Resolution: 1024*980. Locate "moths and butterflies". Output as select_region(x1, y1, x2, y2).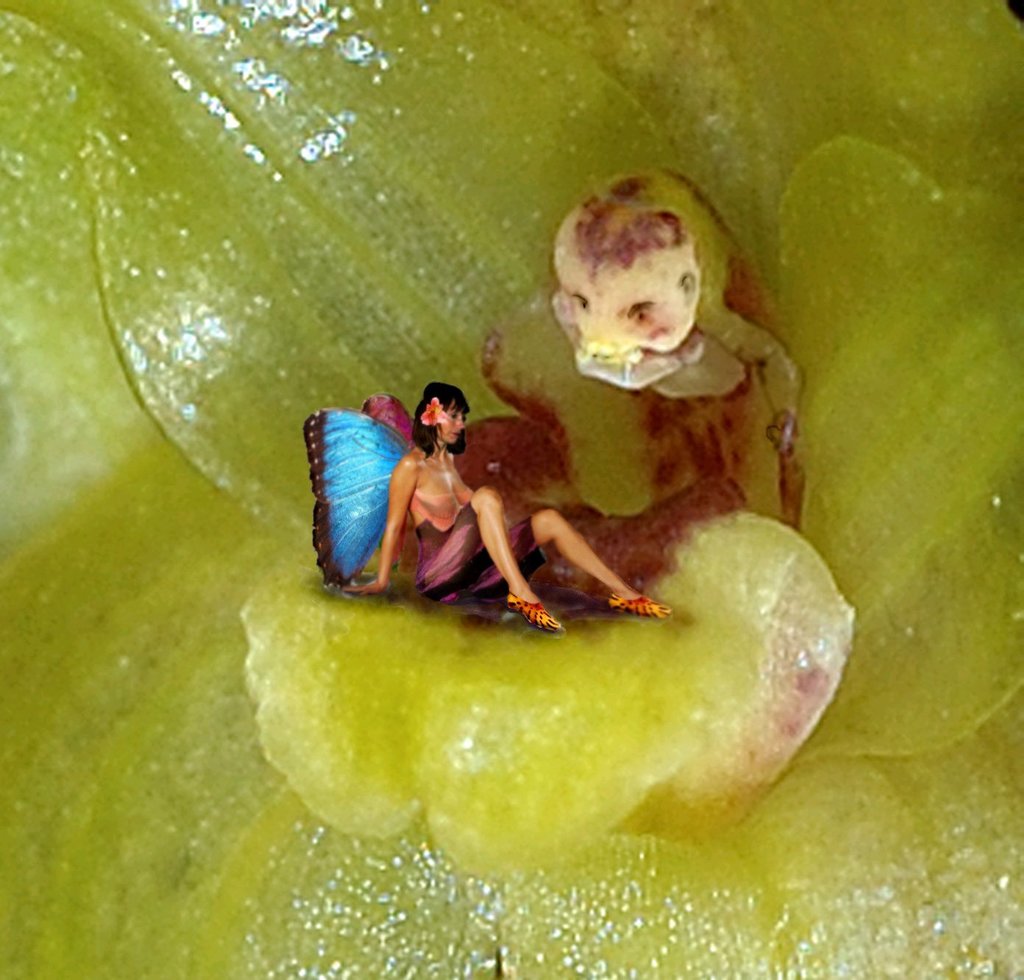
select_region(304, 389, 437, 580).
